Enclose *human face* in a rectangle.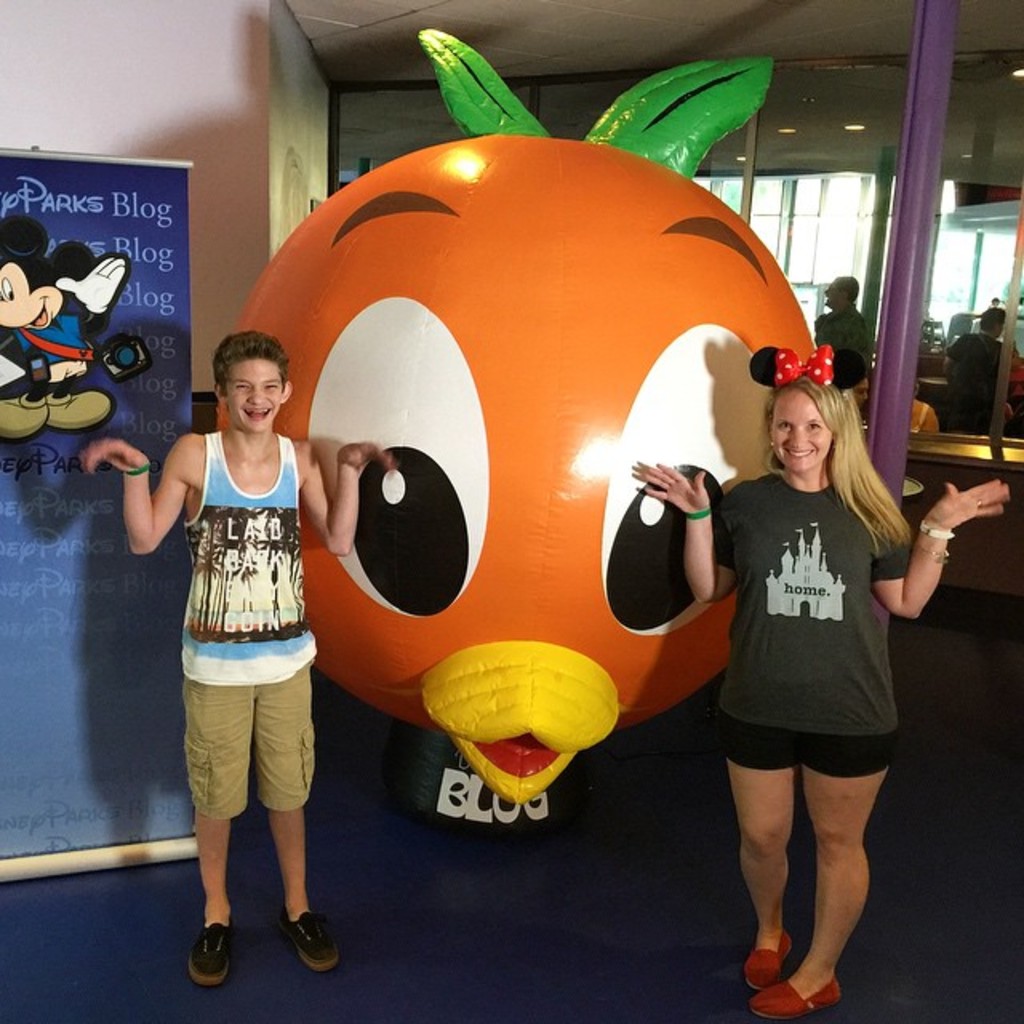
x1=224, y1=354, x2=283, y2=430.
